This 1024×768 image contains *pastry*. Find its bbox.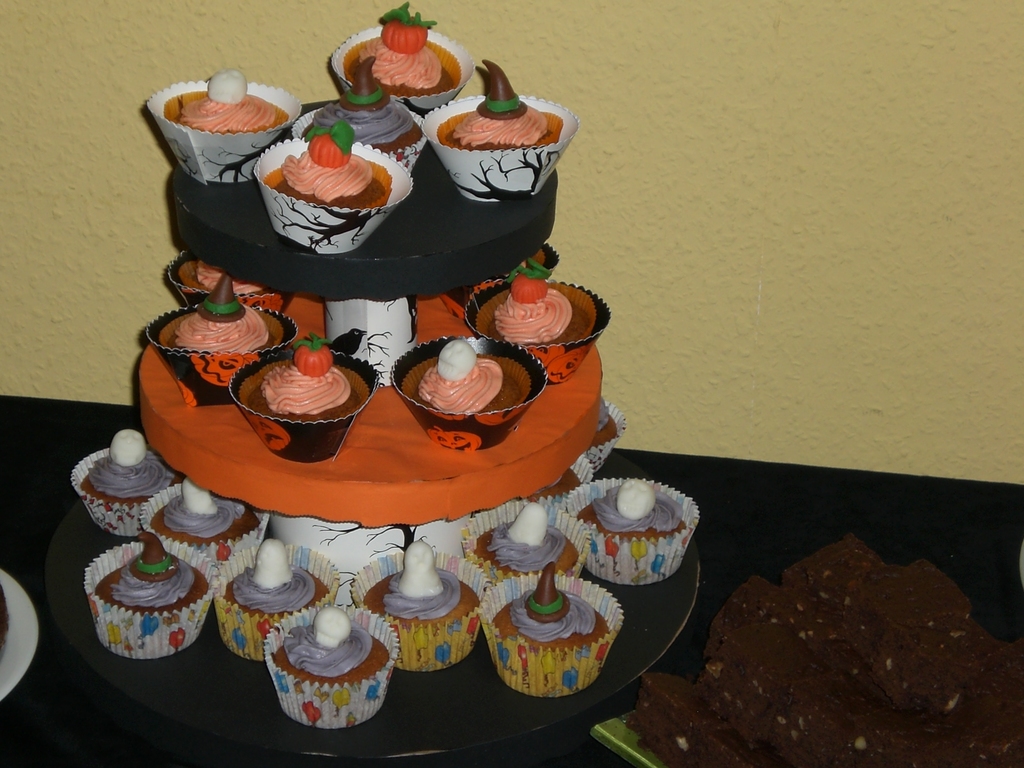
box(344, 7, 469, 116).
